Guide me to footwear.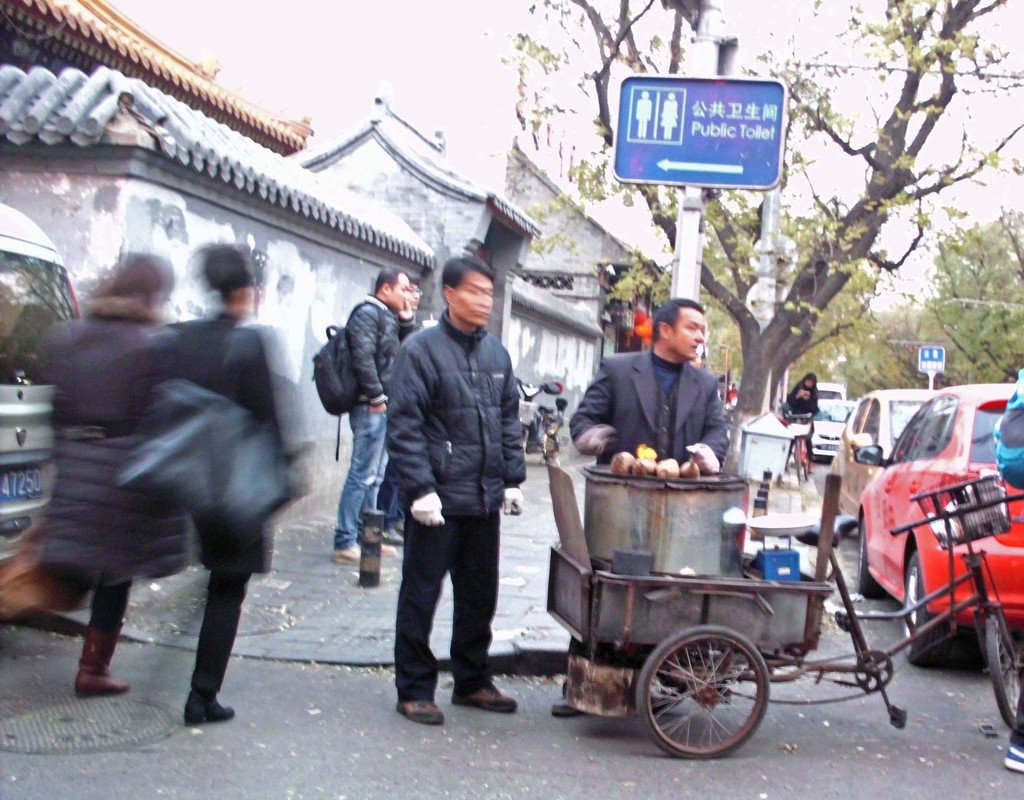
Guidance: (x1=1003, y1=748, x2=1023, y2=774).
